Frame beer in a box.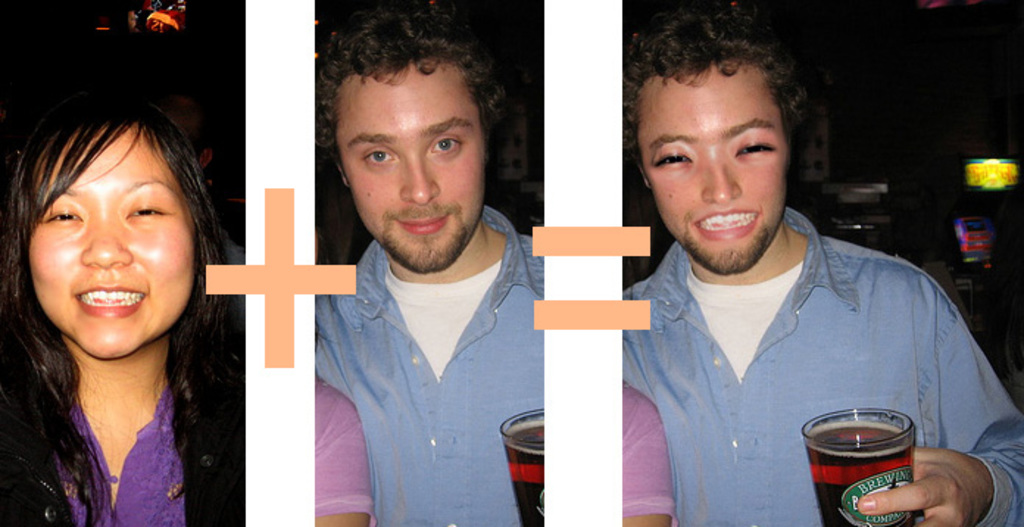
bbox(800, 420, 917, 523).
